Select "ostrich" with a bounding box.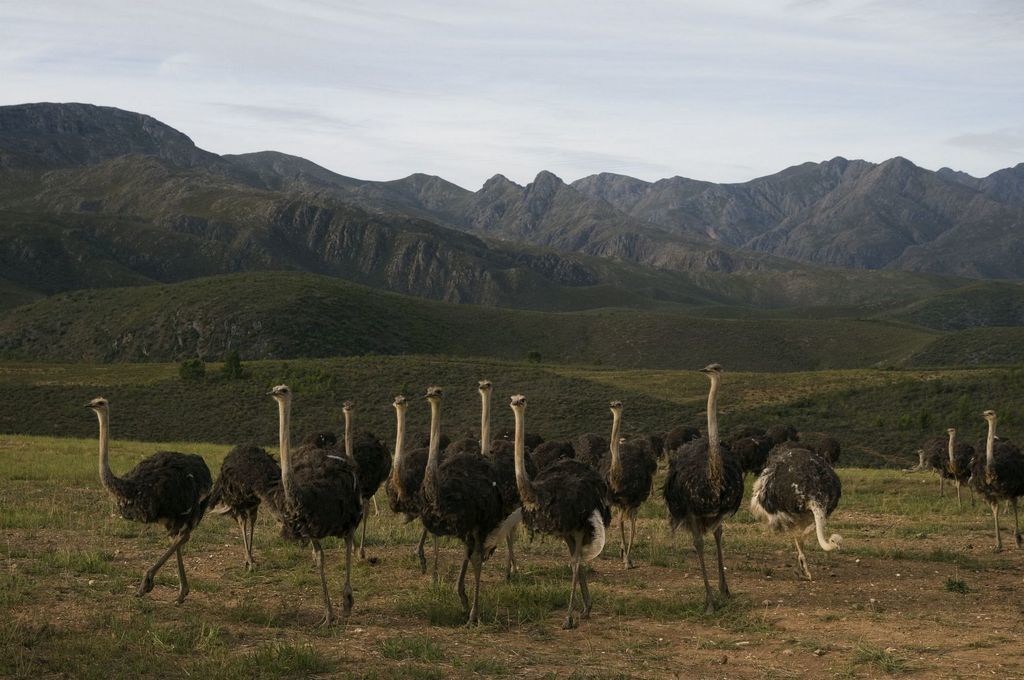
left=511, top=388, right=624, bottom=625.
